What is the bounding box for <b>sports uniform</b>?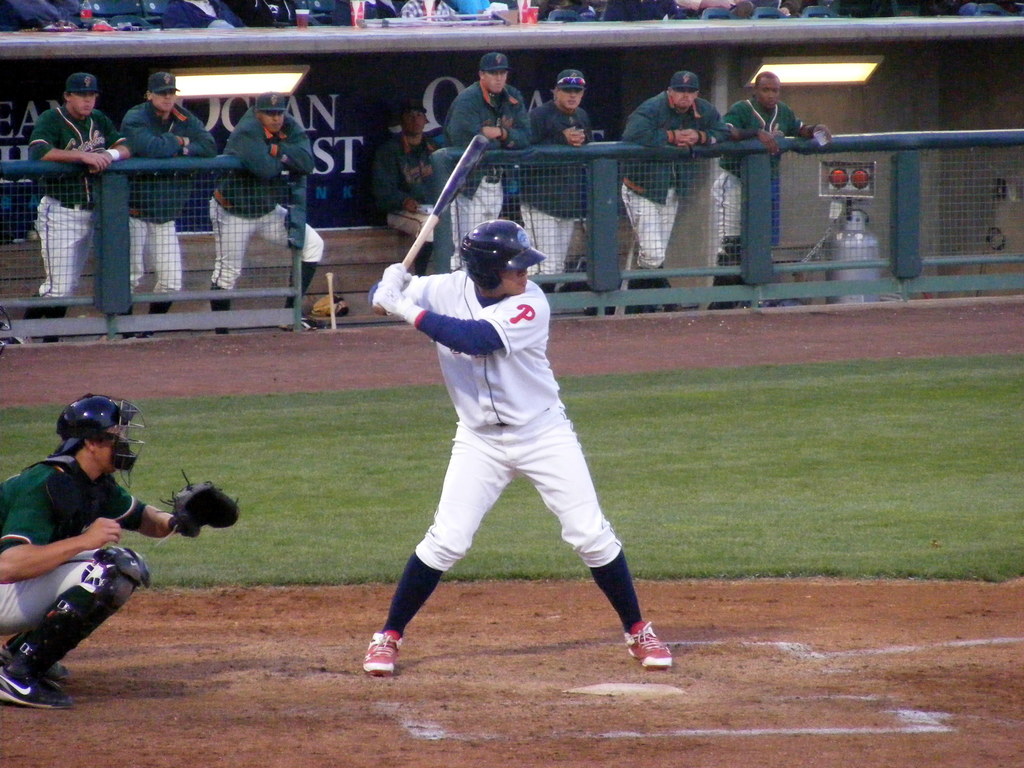
l=360, t=214, r=673, b=674.
